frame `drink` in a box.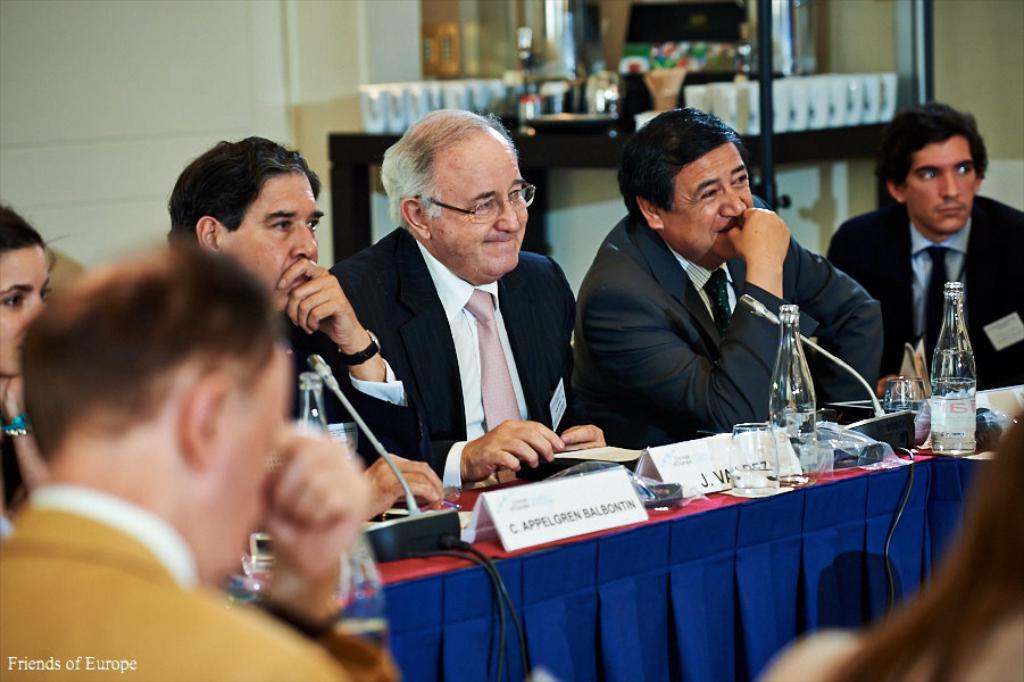
x1=731, y1=461, x2=776, y2=494.
